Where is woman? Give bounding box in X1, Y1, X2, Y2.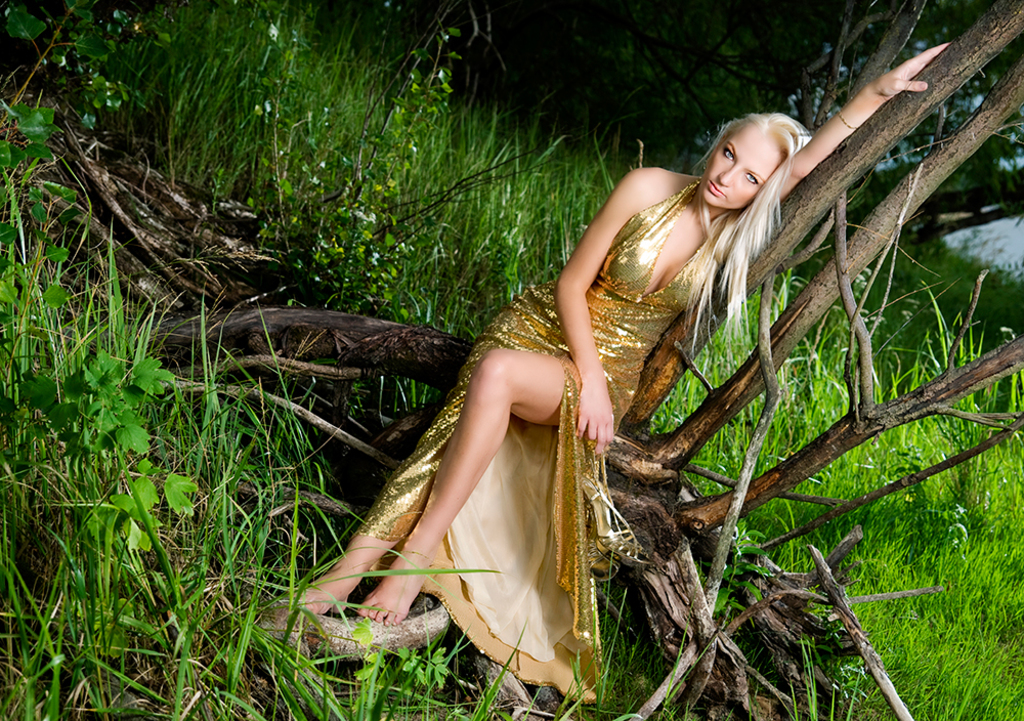
267, 39, 948, 693.
